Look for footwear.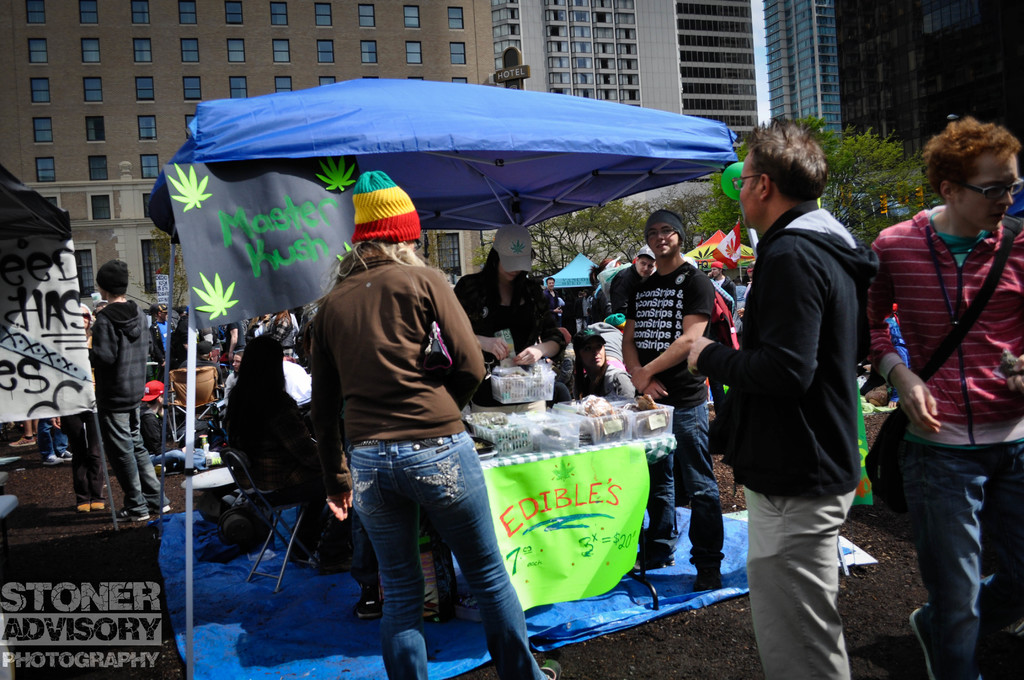
Found: <bbox>8, 437, 35, 449</bbox>.
